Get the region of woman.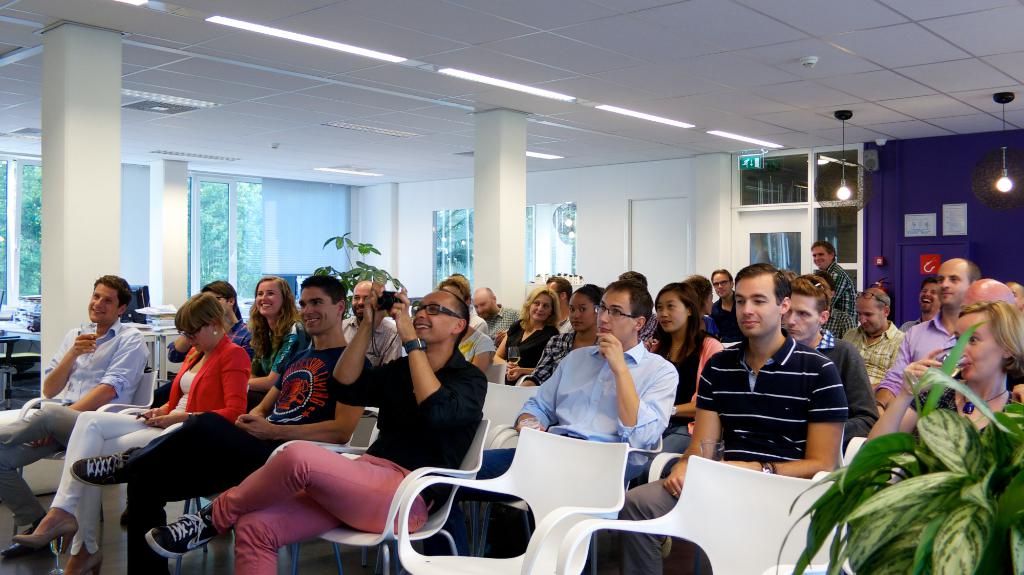
bbox(488, 285, 564, 395).
